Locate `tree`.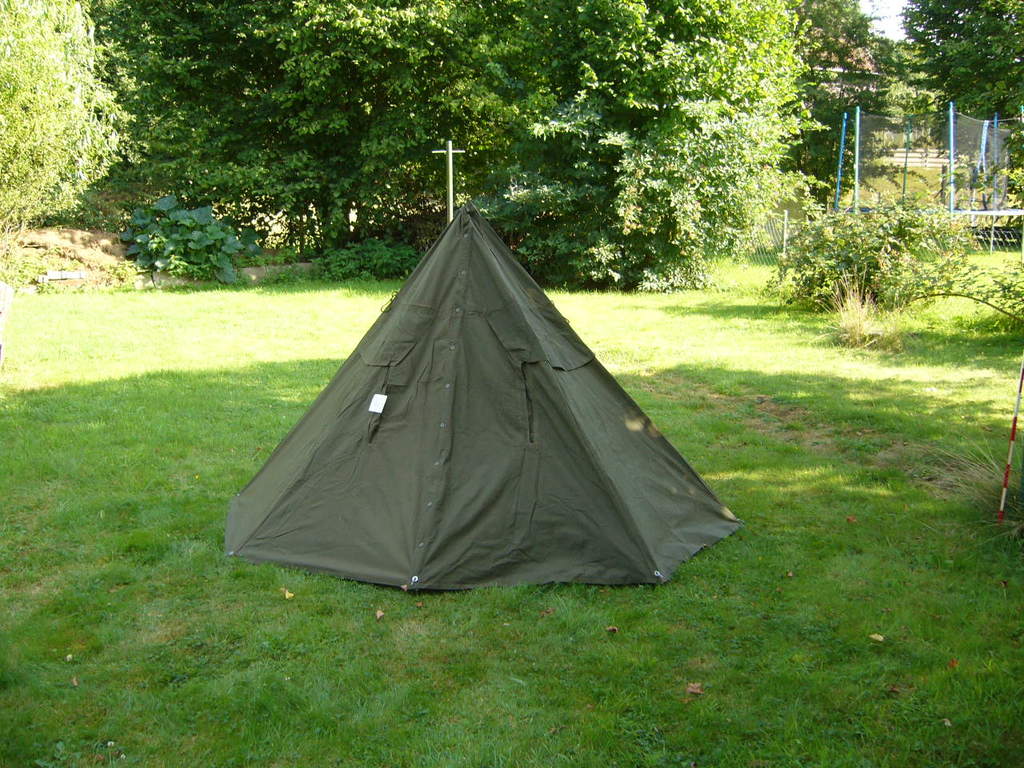
Bounding box: <box>775,0,887,205</box>.
